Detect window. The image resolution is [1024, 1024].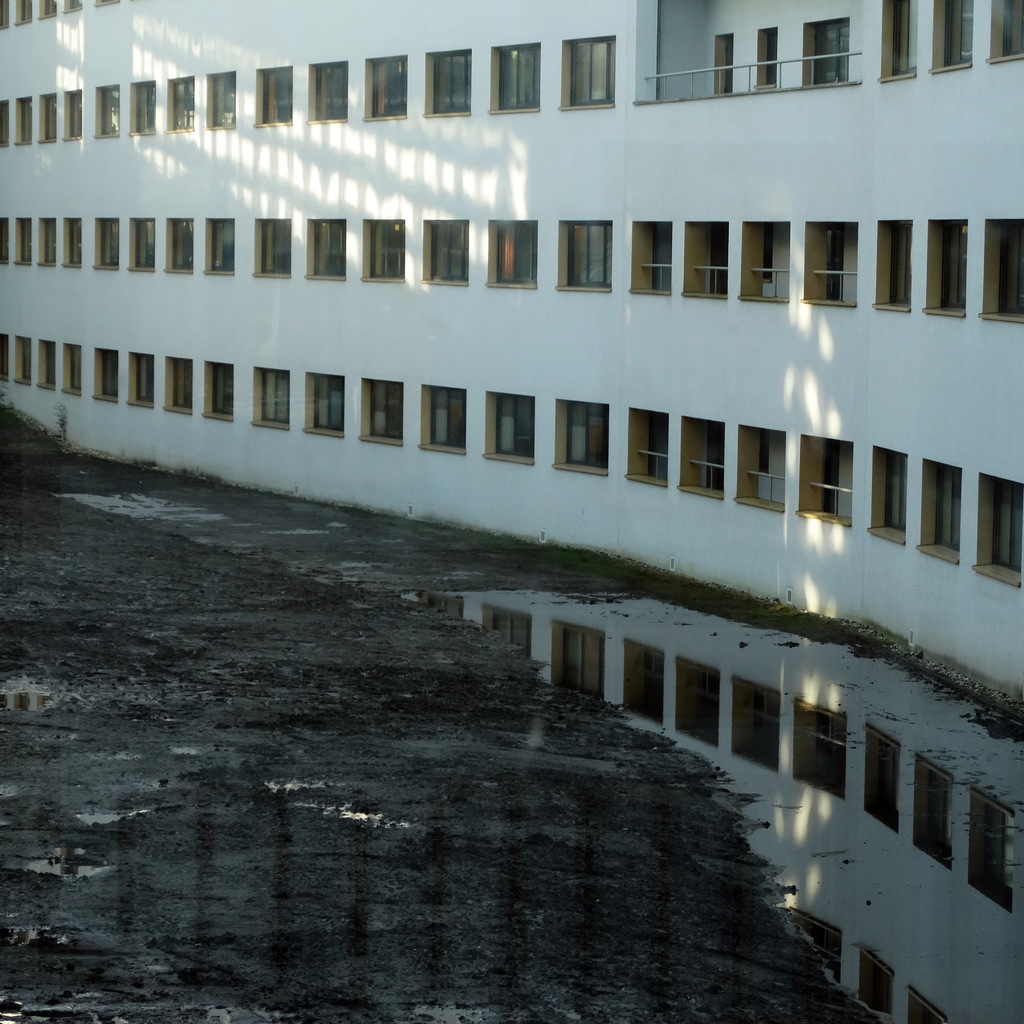
[989,482,1023,573].
